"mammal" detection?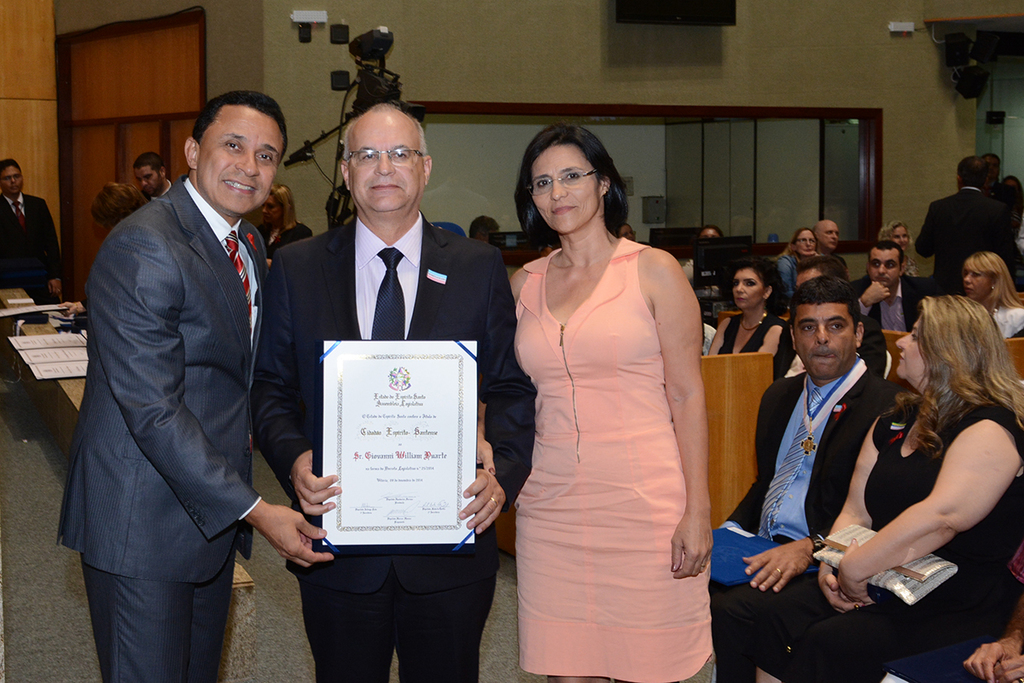
bbox(678, 225, 729, 303)
